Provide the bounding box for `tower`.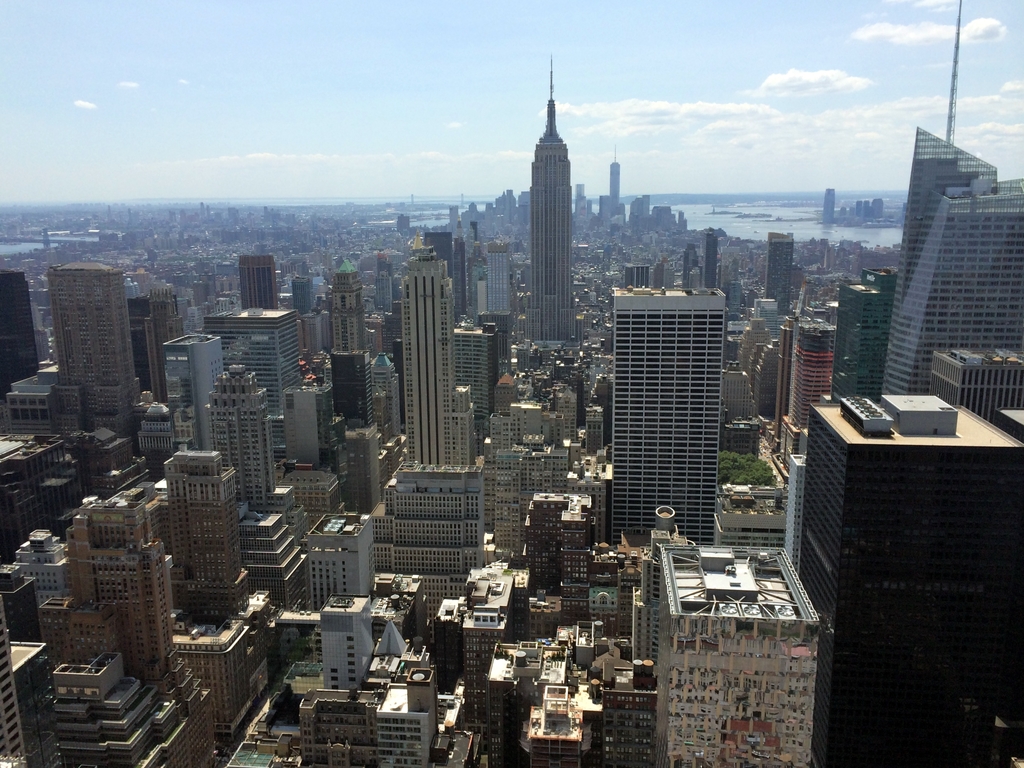
region(374, 341, 401, 445).
